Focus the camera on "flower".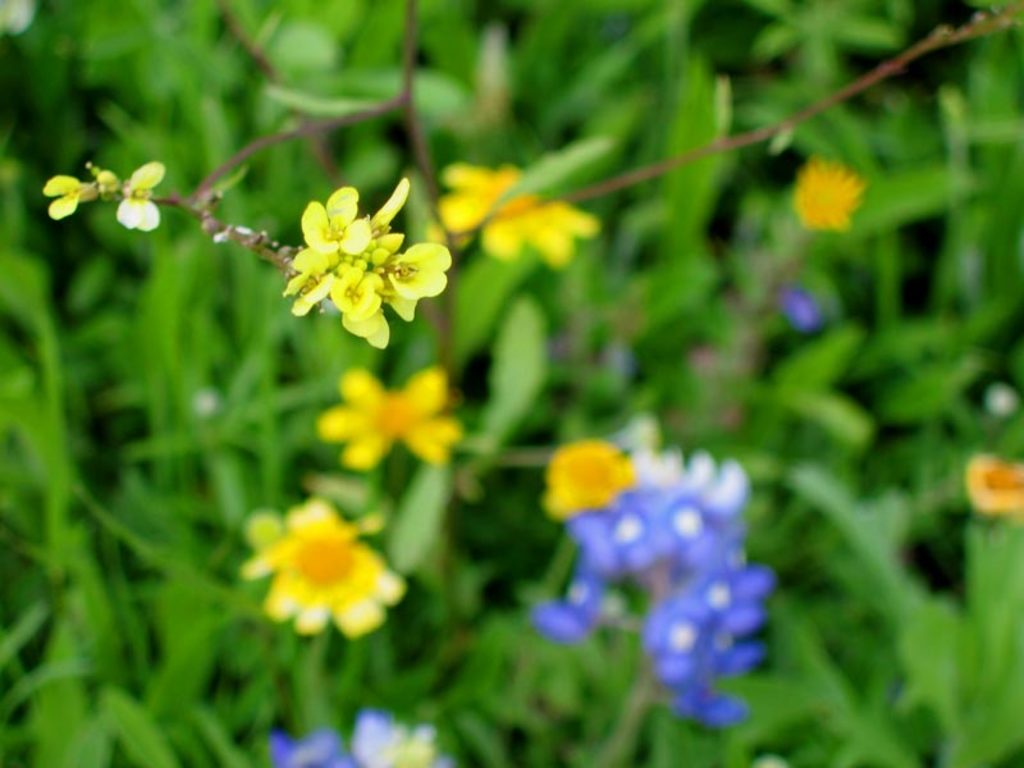
Focus region: BBox(114, 160, 163, 237).
